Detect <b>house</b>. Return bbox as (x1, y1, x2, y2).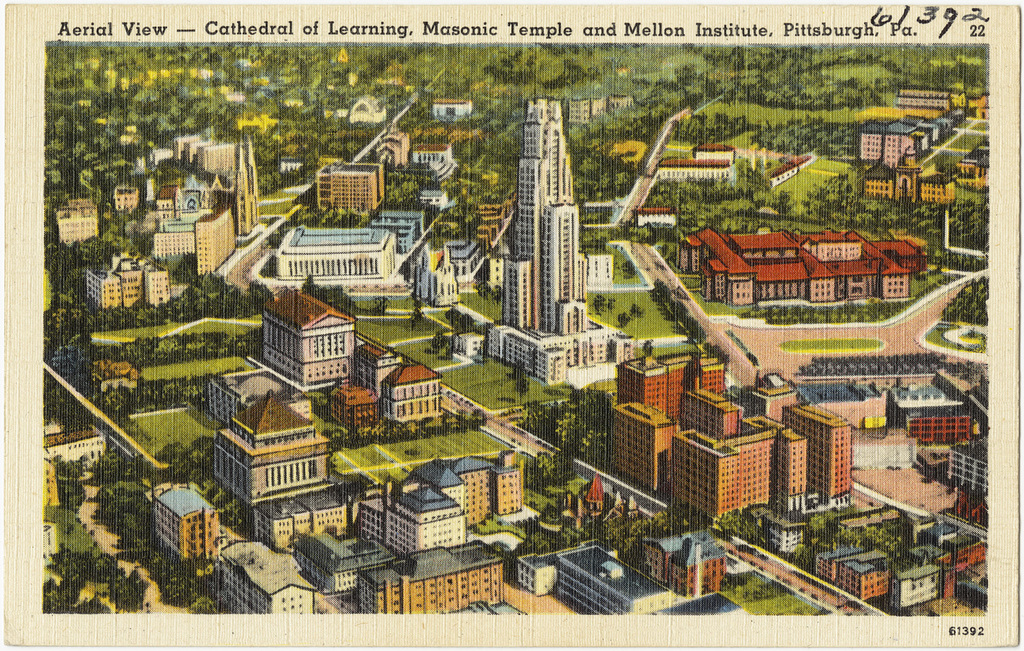
(352, 343, 395, 384).
